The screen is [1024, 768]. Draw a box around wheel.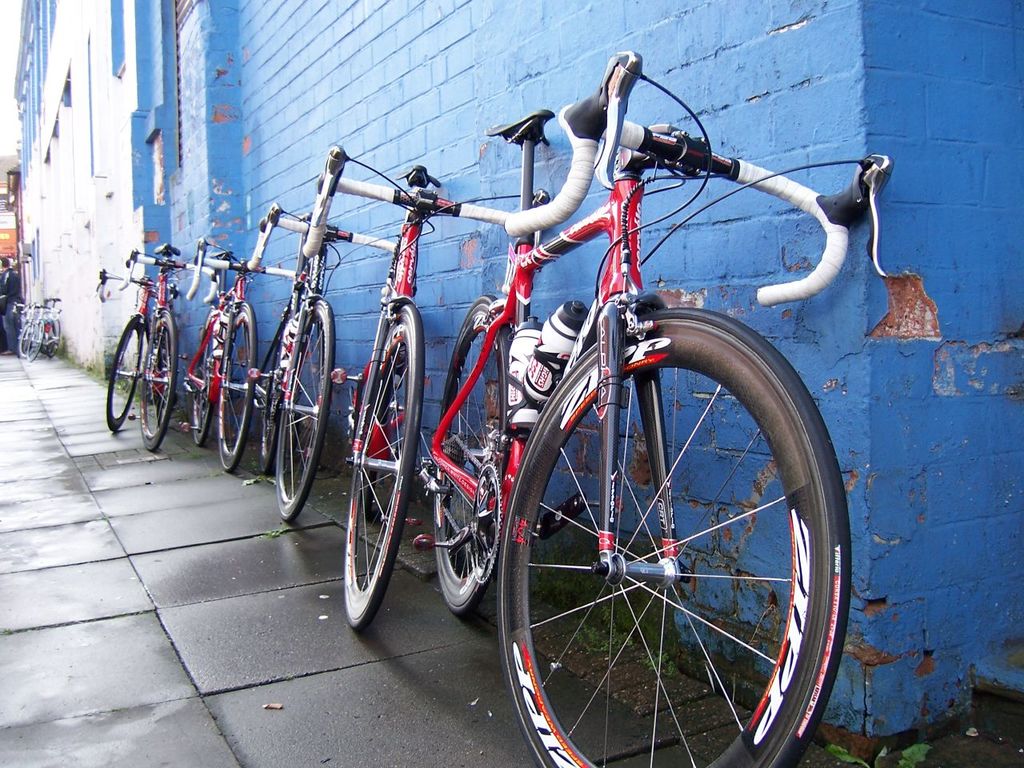
[107,319,135,431].
